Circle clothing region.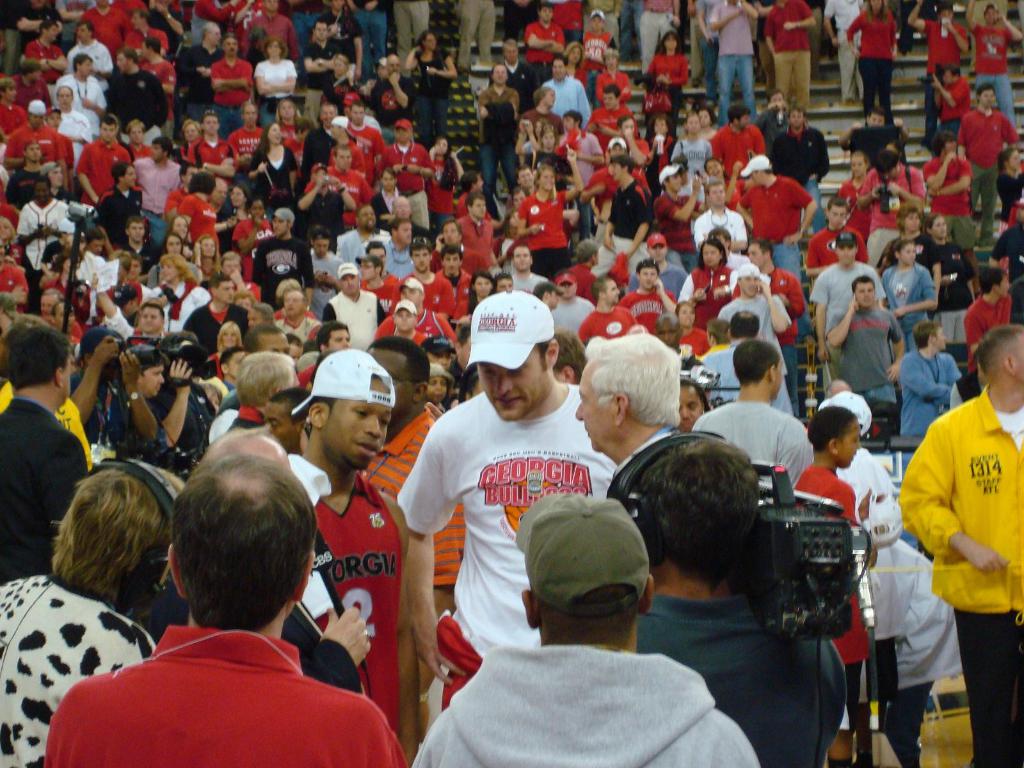
Region: [left=579, top=35, right=613, bottom=62].
